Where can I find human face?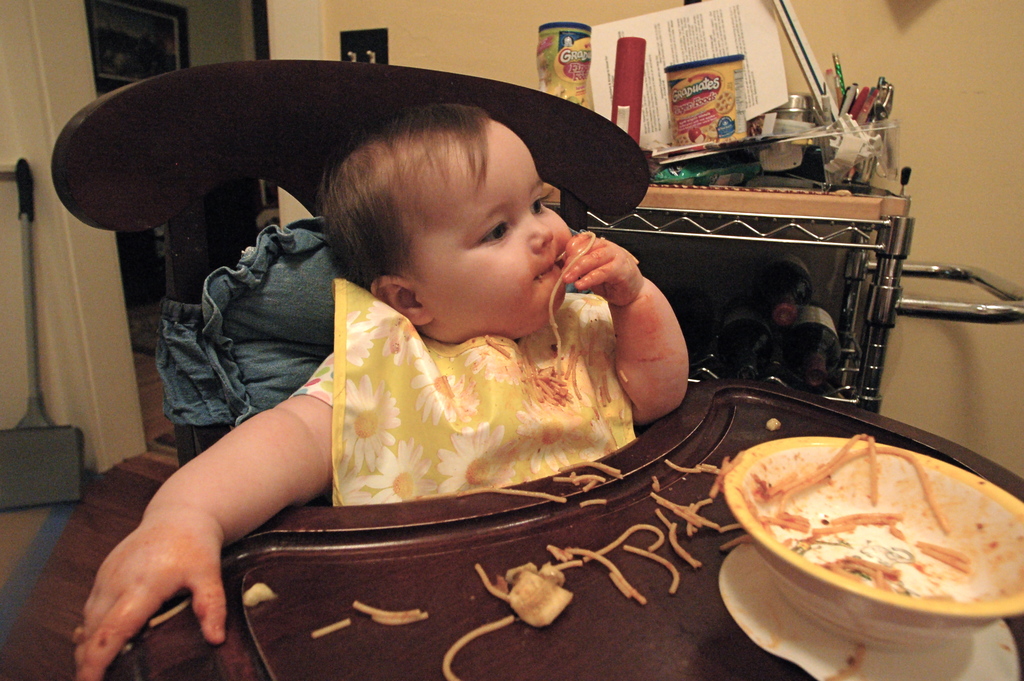
You can find it at <region>426, 124, 570, 325</region>.
